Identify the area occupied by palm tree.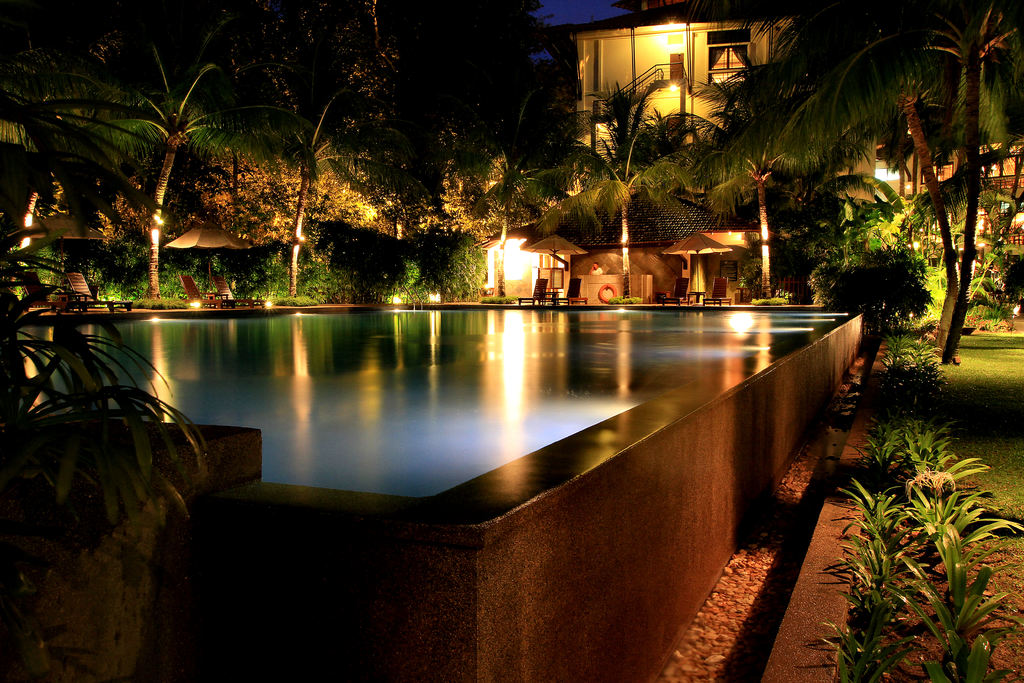
Area: (59, 0, 317, 298).
